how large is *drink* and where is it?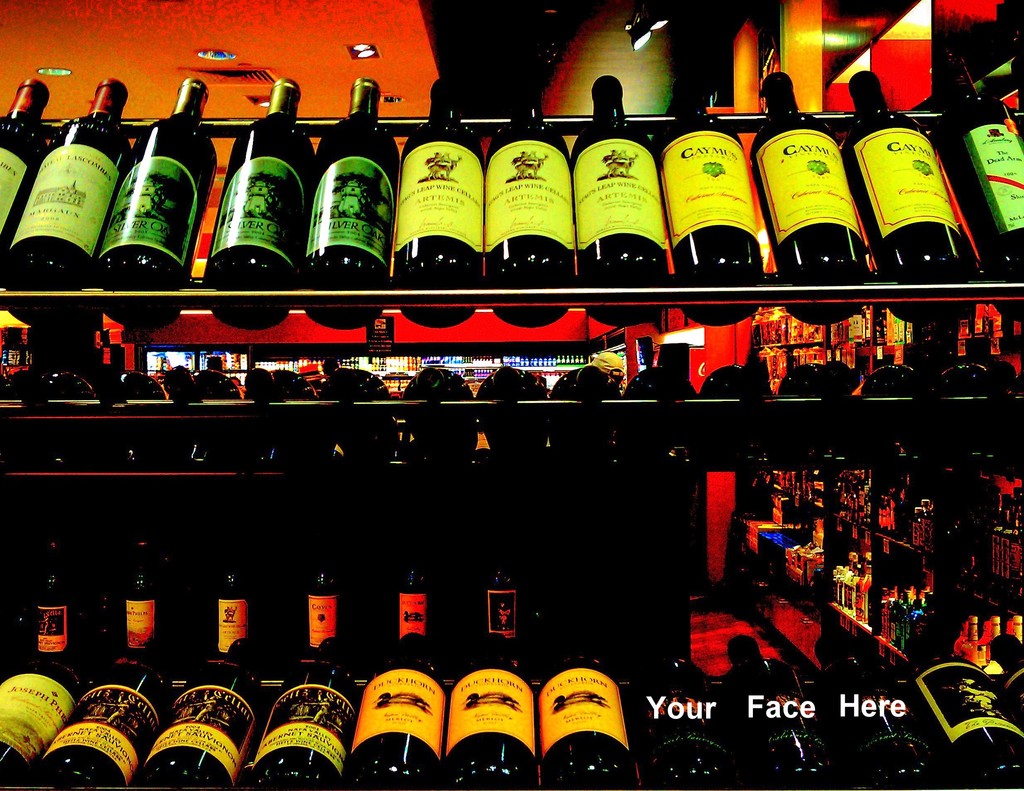
Bounding box: (left=486, top=78, right=571, bottom=325).
